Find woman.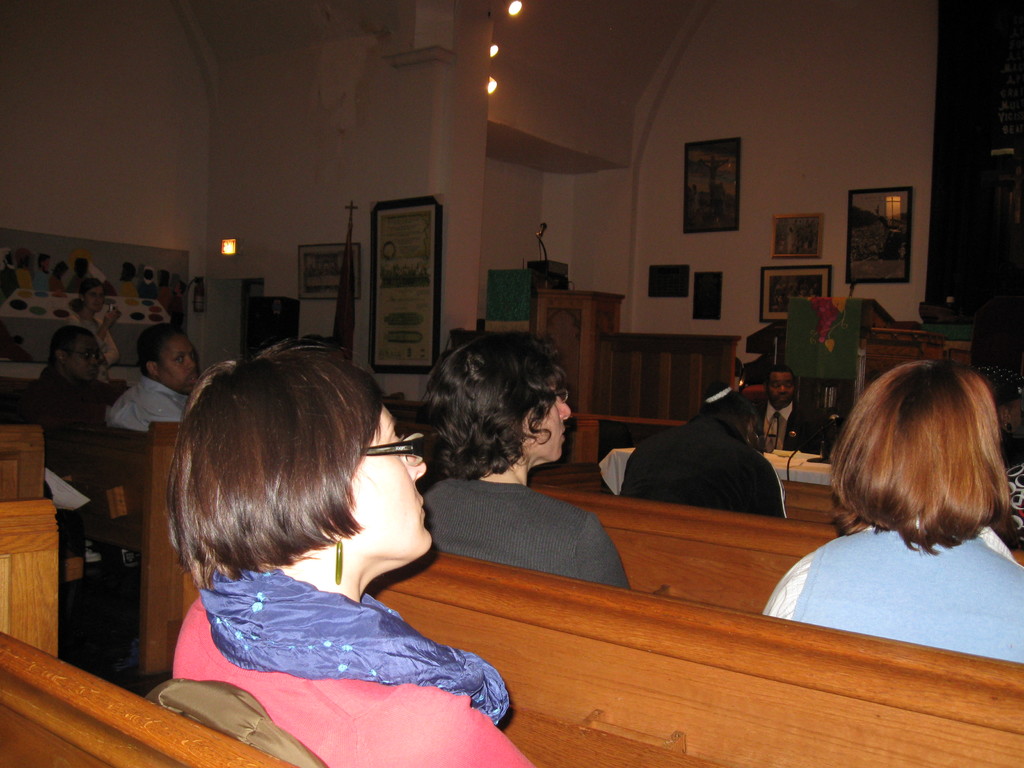
bbox=(422, 323, 636, 591).
